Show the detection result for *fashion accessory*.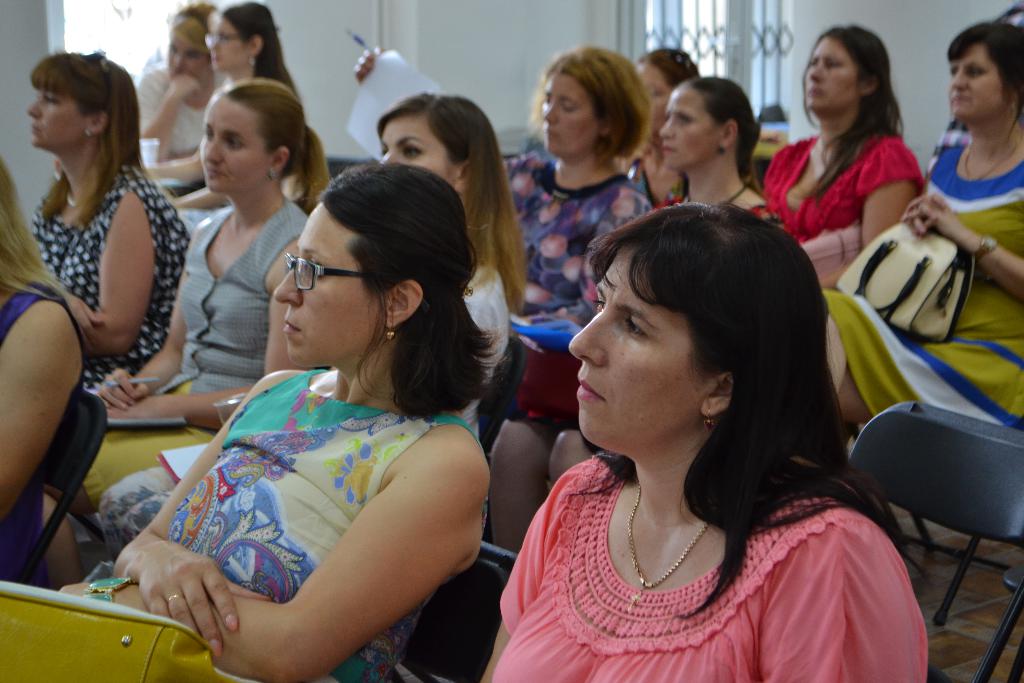
box(511, 342, 580, 427).
